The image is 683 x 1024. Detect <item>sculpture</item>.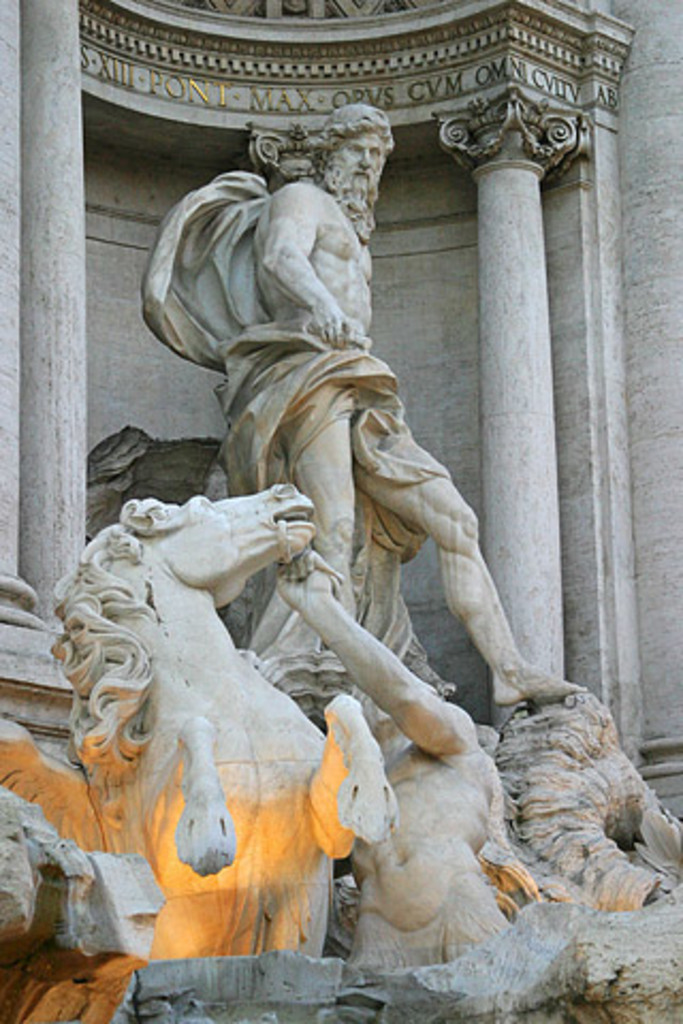
Detection: 47, 132, 602, 973.
